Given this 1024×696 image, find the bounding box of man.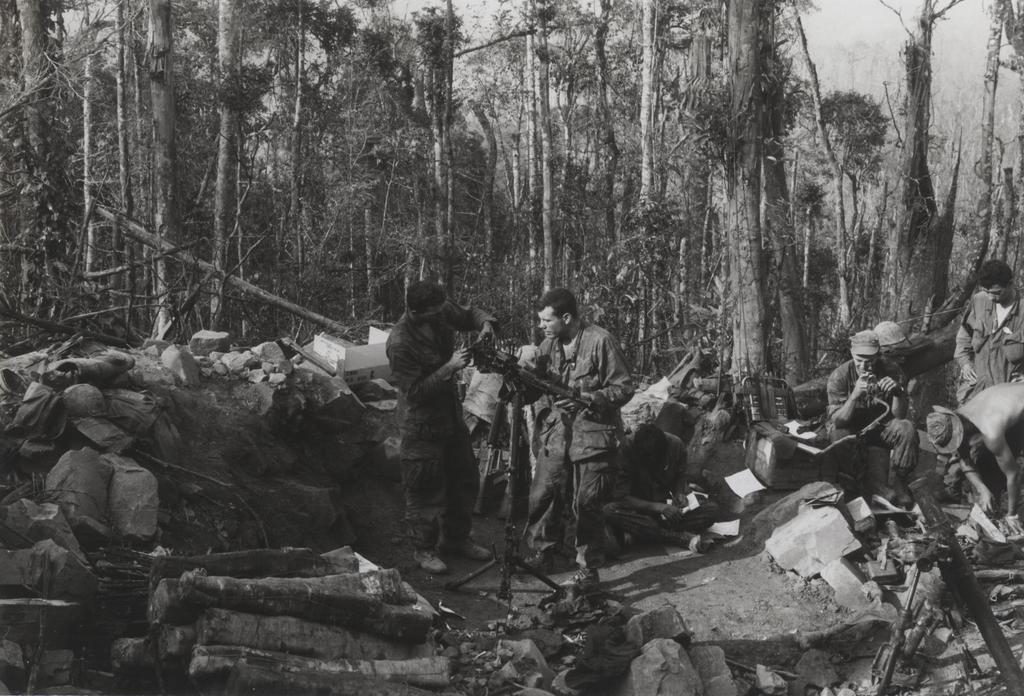
detection(376, 276, 506, 556).
